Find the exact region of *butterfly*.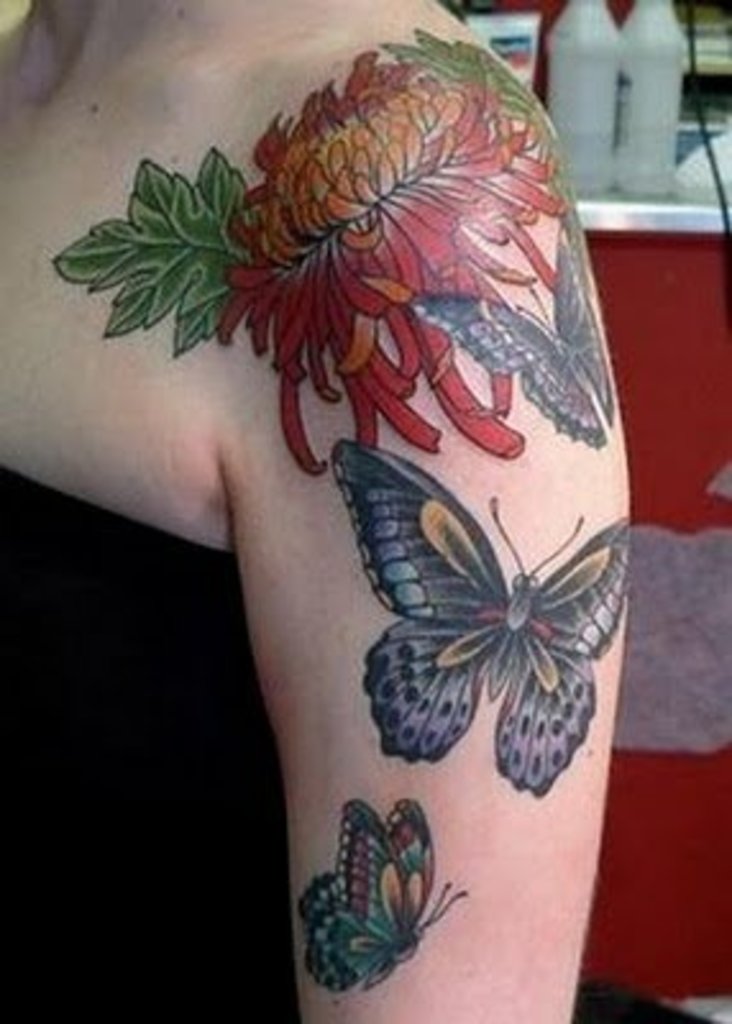
Exact region: select_region(297, 794, 468, 998).
